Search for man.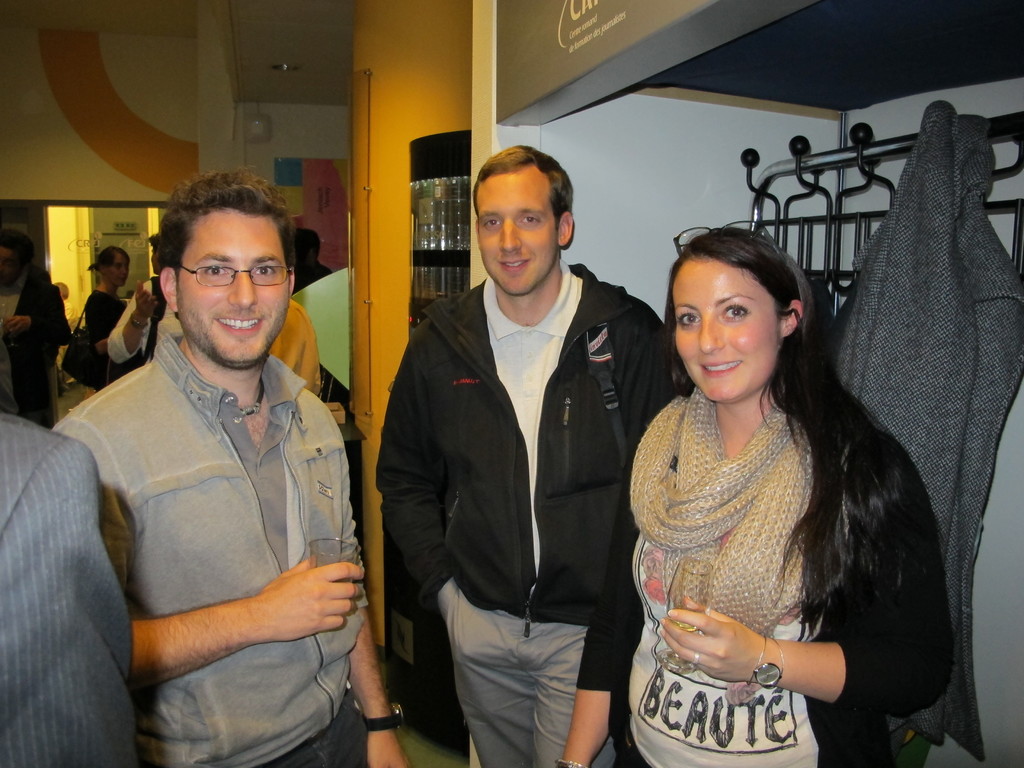
Found at 0:232:63:432.
